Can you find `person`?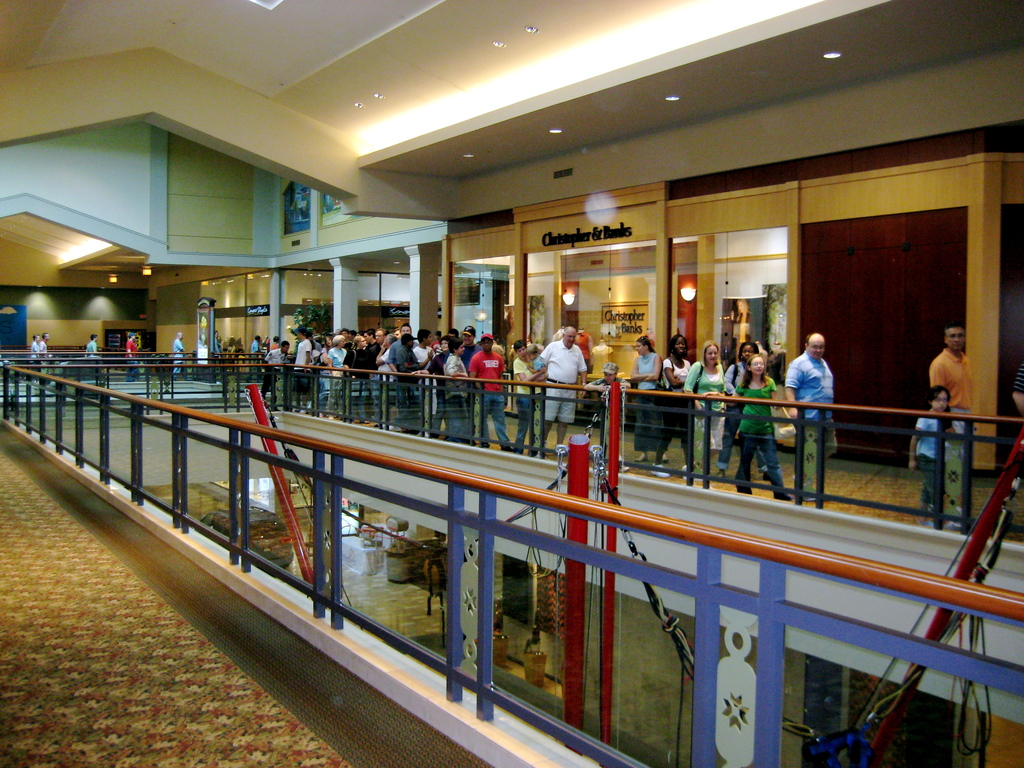
Yes, bounding box: 466/337/512/450.
